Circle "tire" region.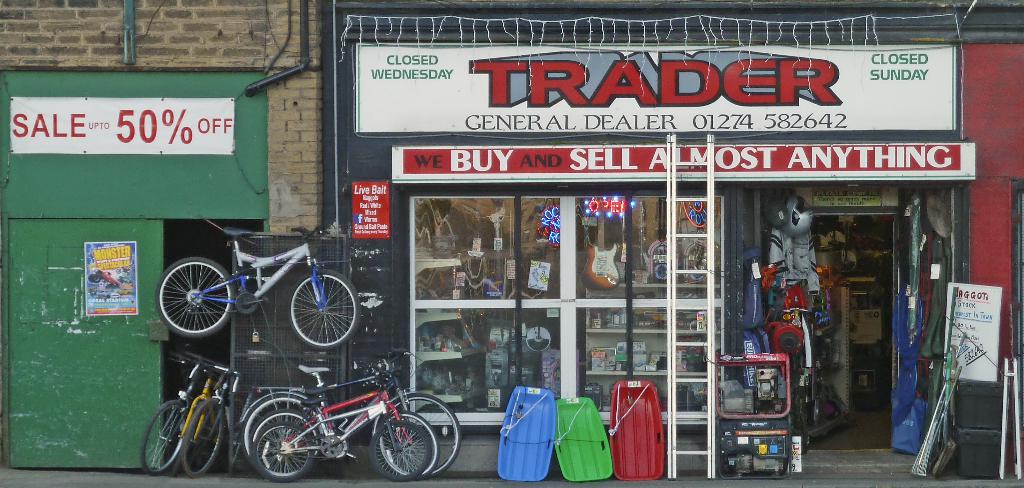
Region: (x1=774, y1=327, x2=803, y2=358).
